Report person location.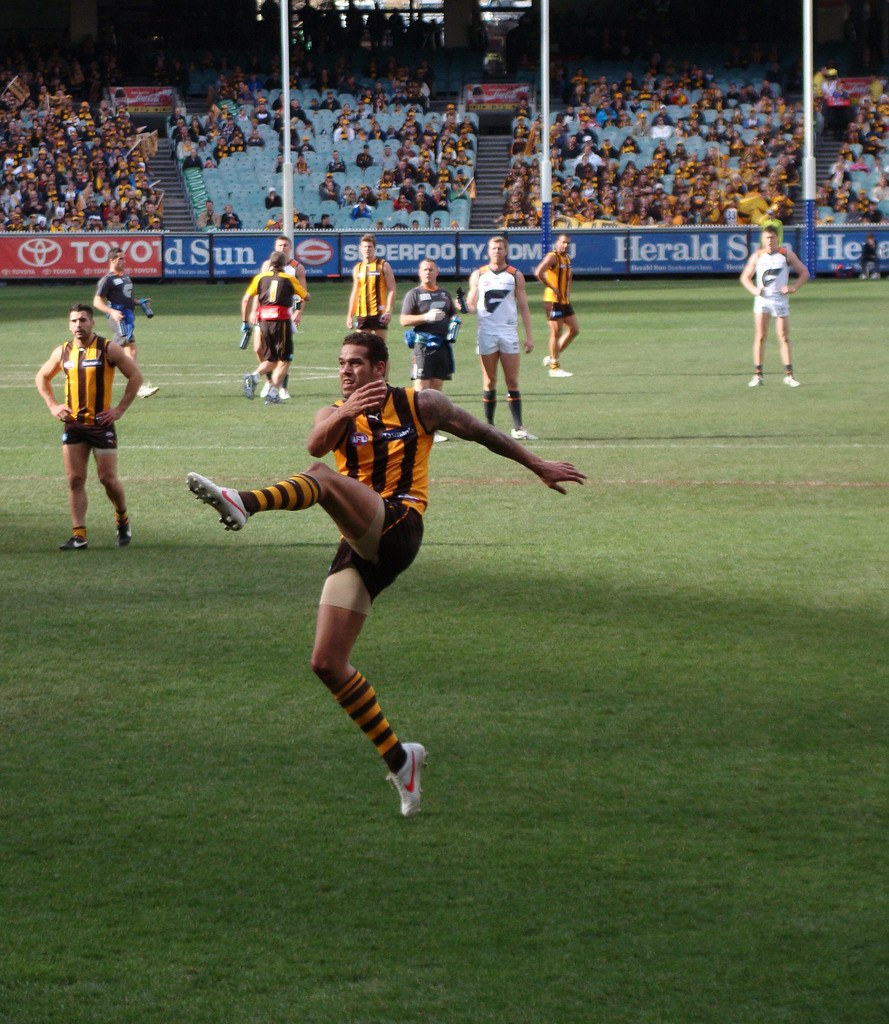
Report: Rect(20, 295, 124, 536).
